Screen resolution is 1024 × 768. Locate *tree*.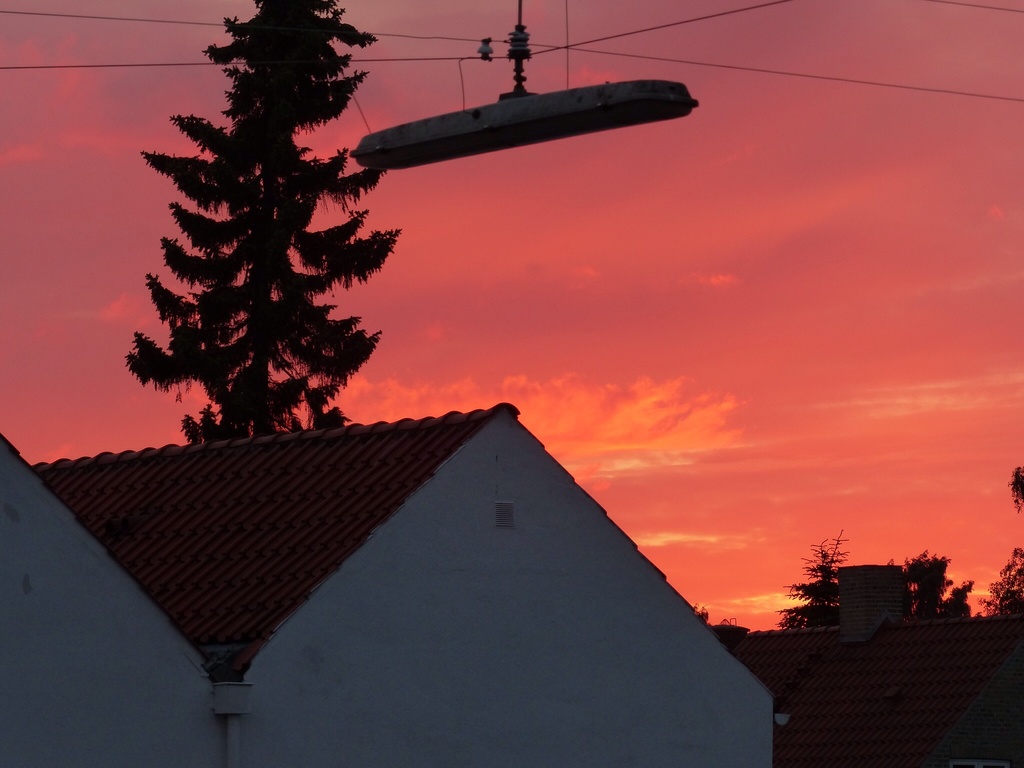
{"left": 903, "top": 547, "right": 952, "bottom": 614}.
